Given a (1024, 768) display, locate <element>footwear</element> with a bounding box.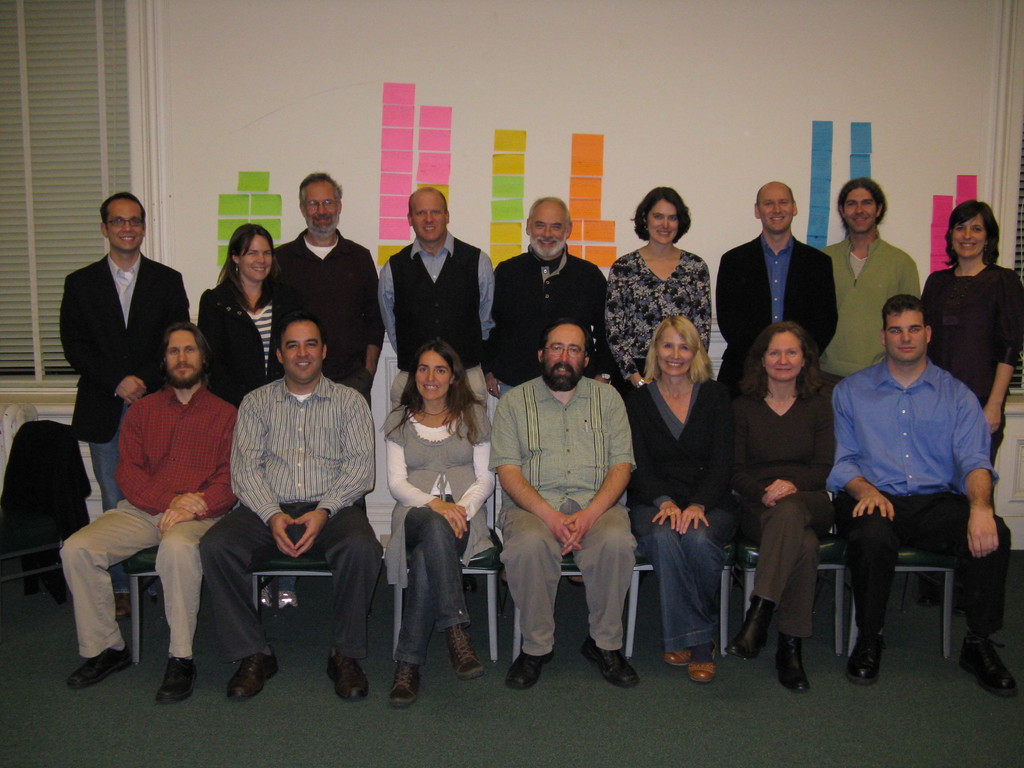
Located: (689, 661, 715, 682).
